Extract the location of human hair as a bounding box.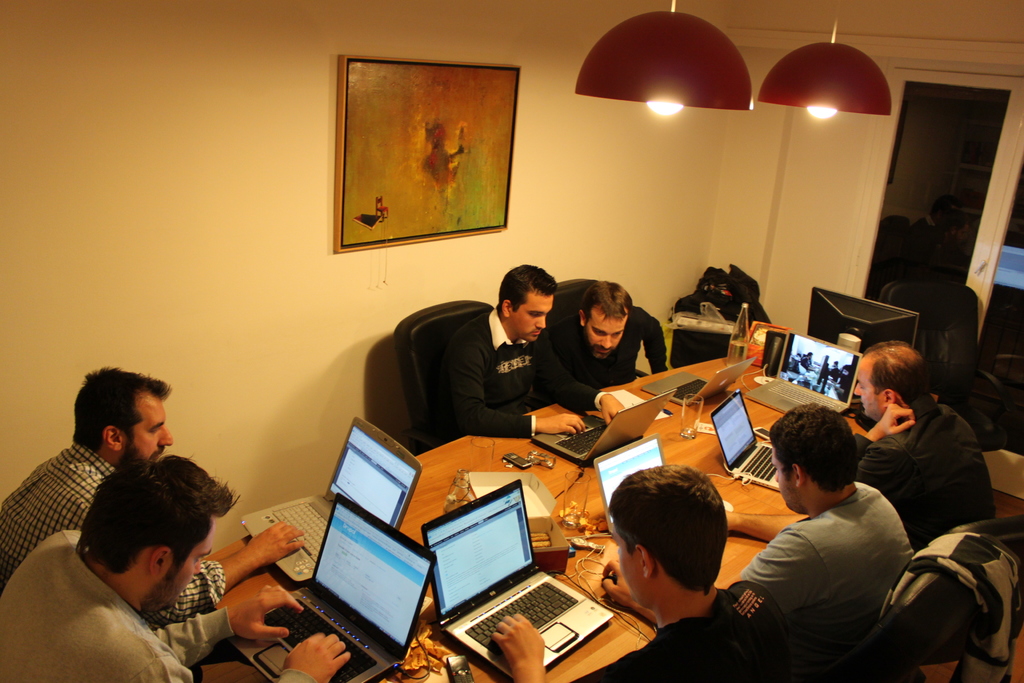
crop(609, 463, 729, 598).
